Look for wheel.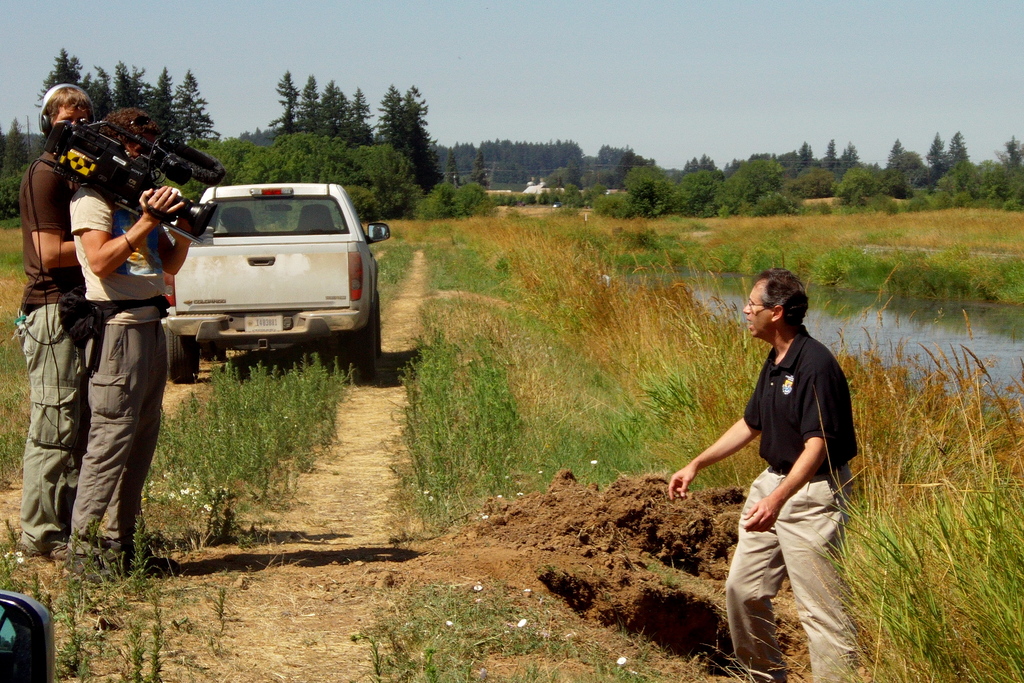
Found: 163/329/200/383.
